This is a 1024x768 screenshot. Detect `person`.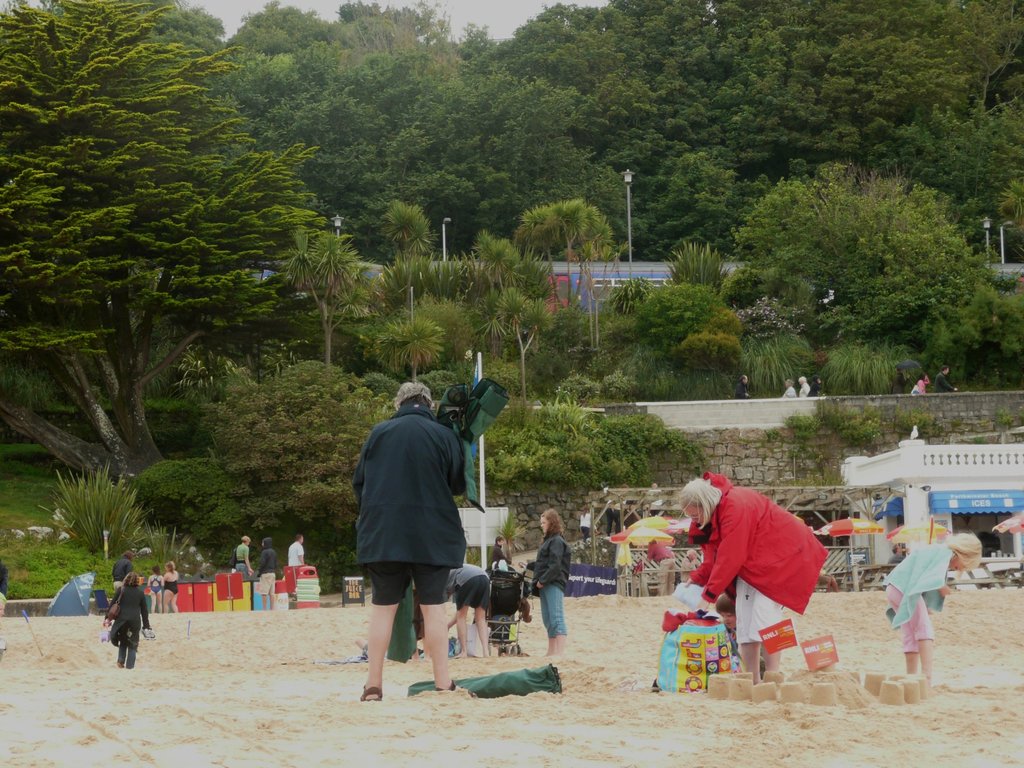
Rect(886, 543, 911, 564).
